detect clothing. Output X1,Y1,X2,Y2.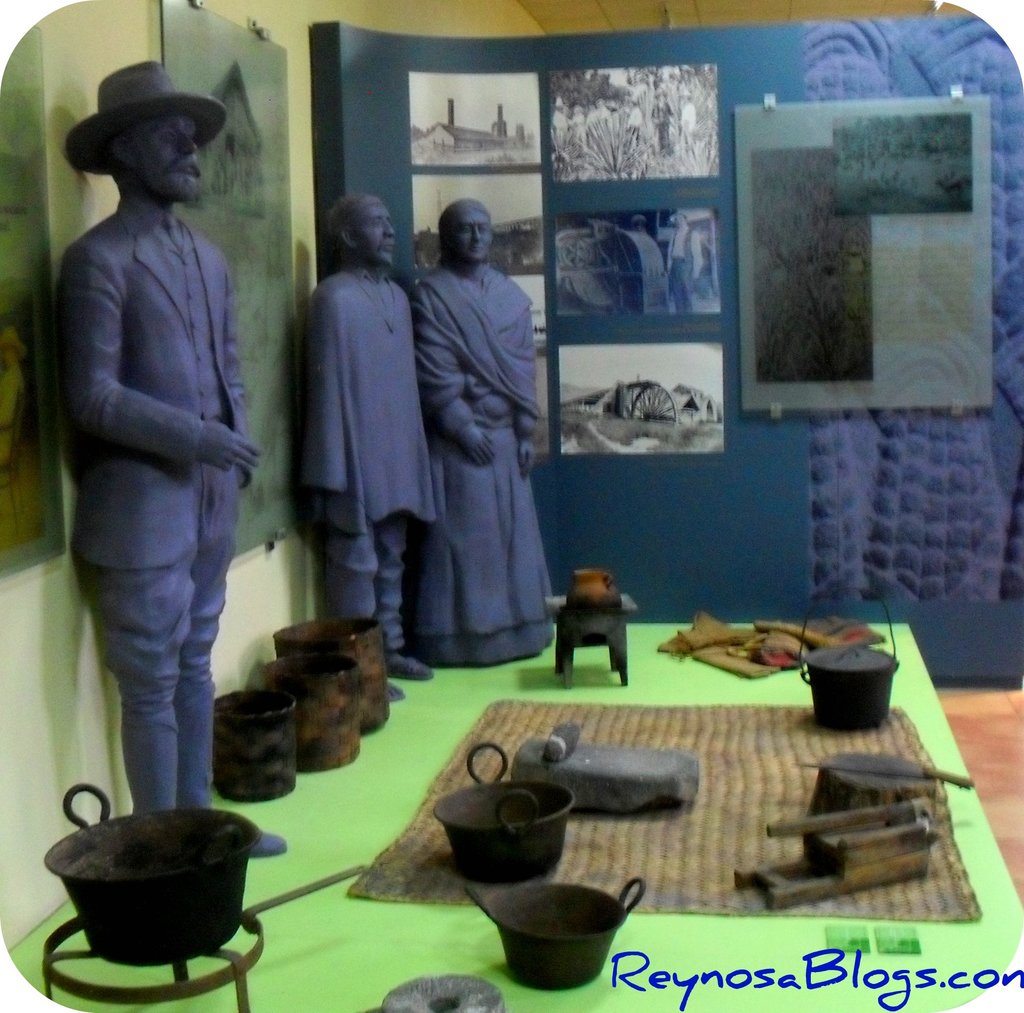
292,268,439,652.
